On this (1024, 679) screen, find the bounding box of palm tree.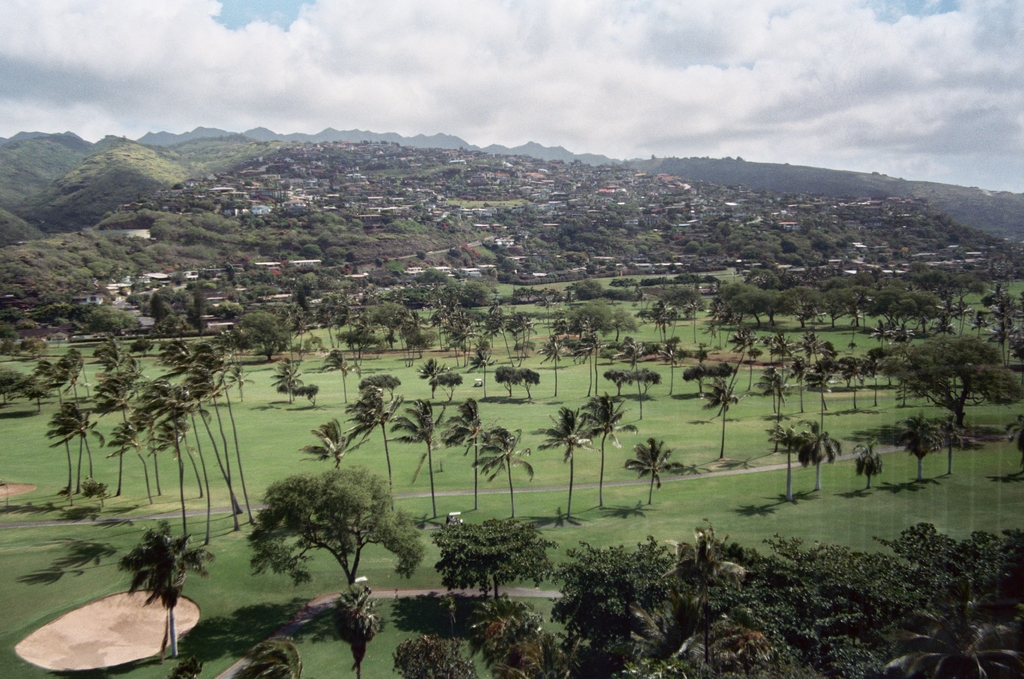
Bounding box: pyautogui.locateOnScreen(356, 390, 390, 527).
